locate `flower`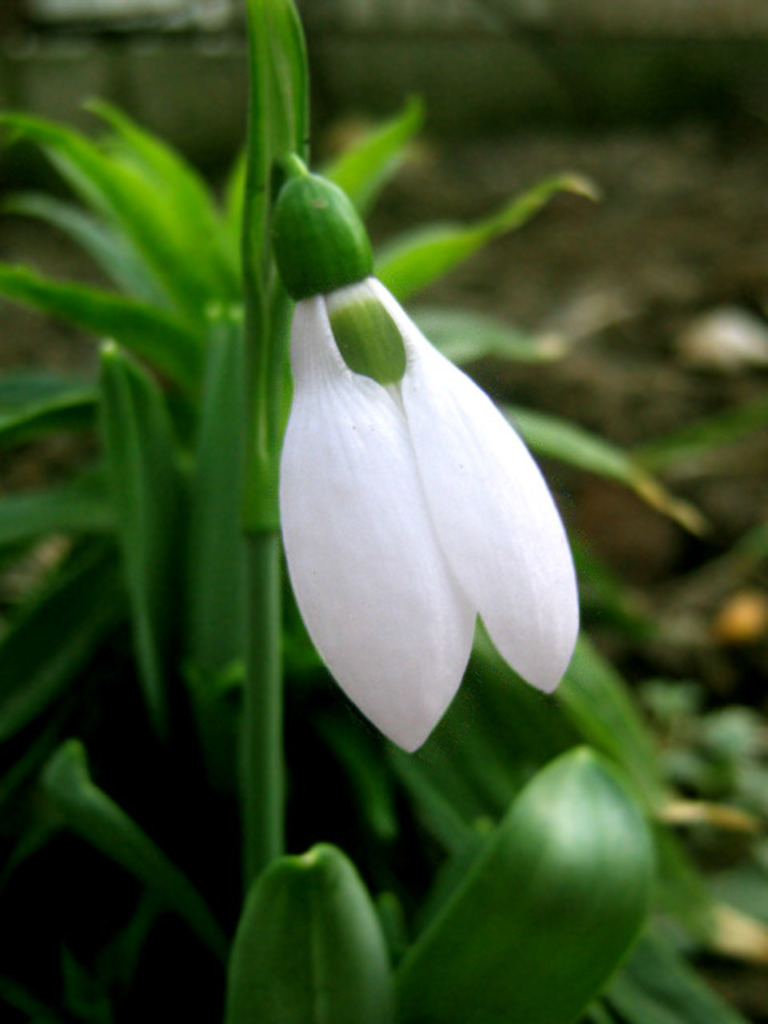
(left=246, top=258, right=578, bottom=770)
